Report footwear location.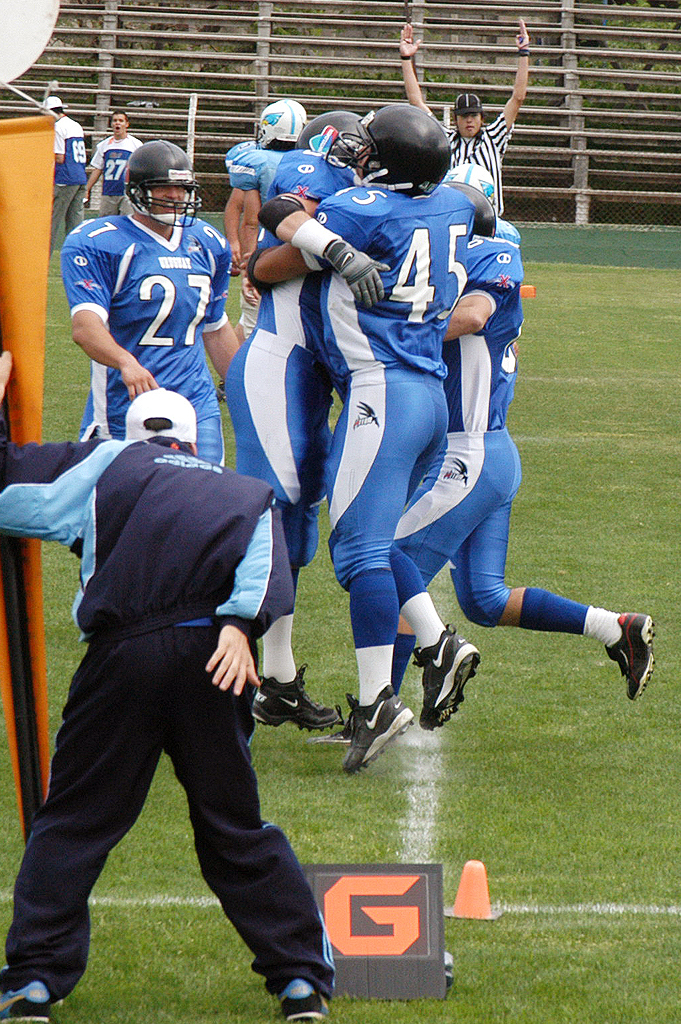
Report: select_region(0, 981, 60, 1023).
